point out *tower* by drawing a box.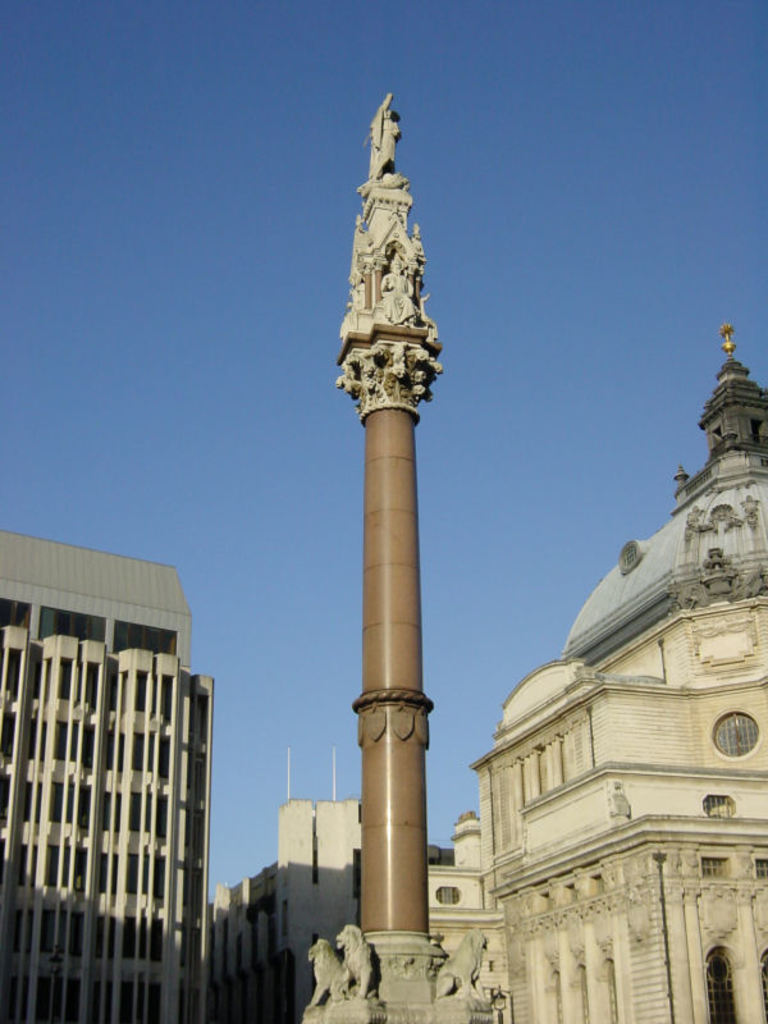
select_region(0, 538, 207, 1015).
